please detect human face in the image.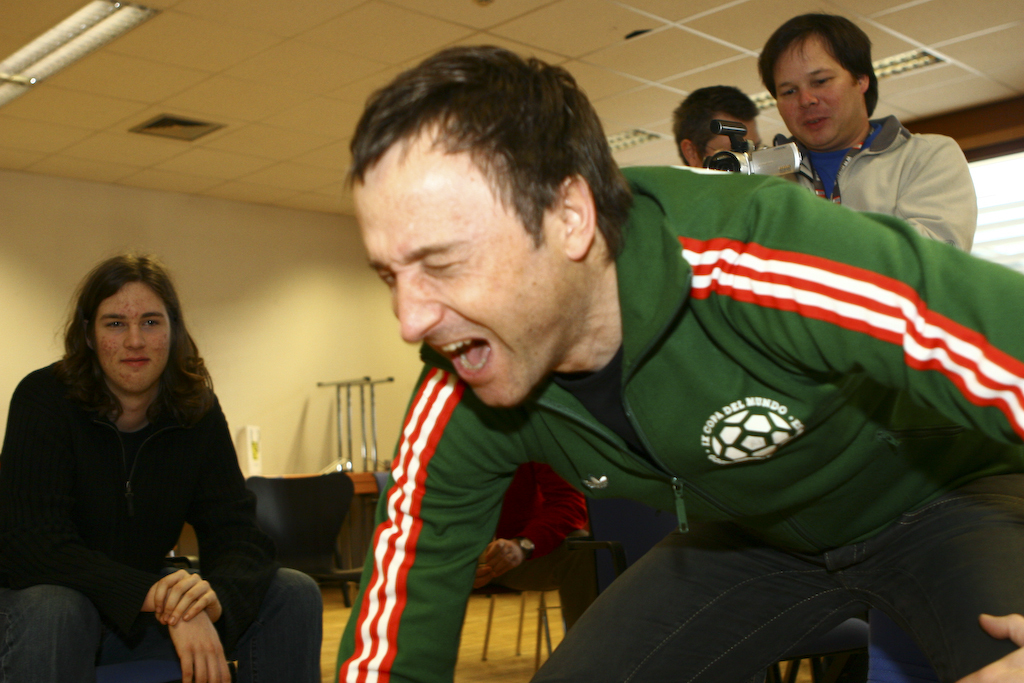
<region>354, 179, 557, 407</region>.
